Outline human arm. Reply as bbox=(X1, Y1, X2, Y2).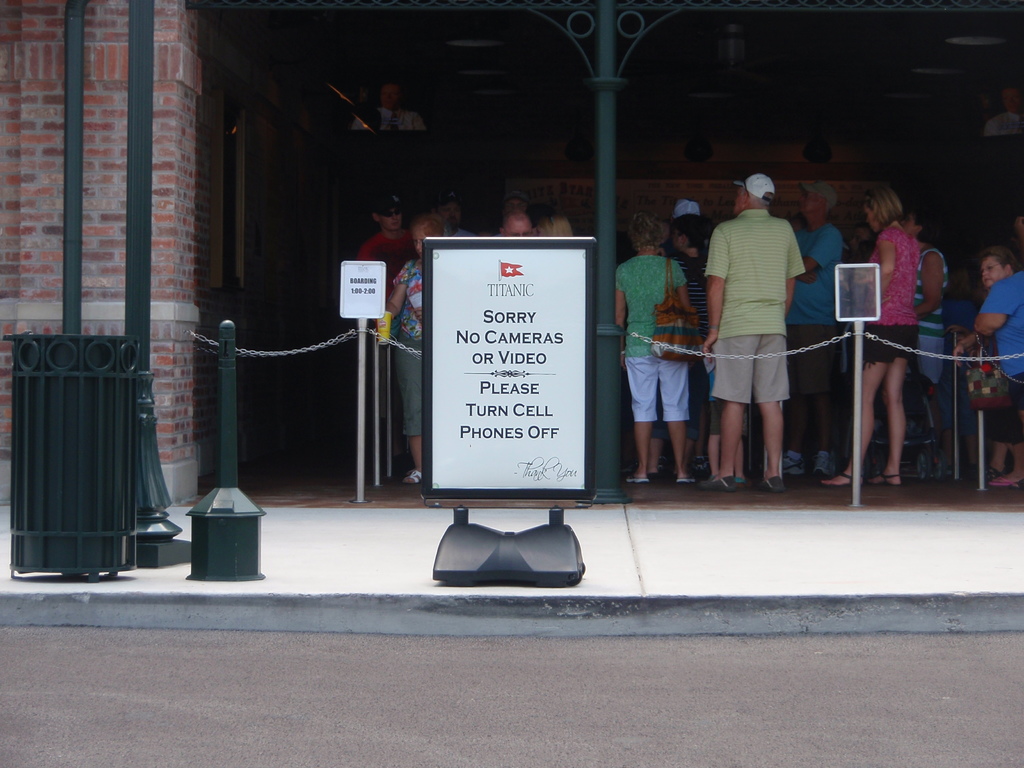
bbox=(794, 230, 830, 284).
